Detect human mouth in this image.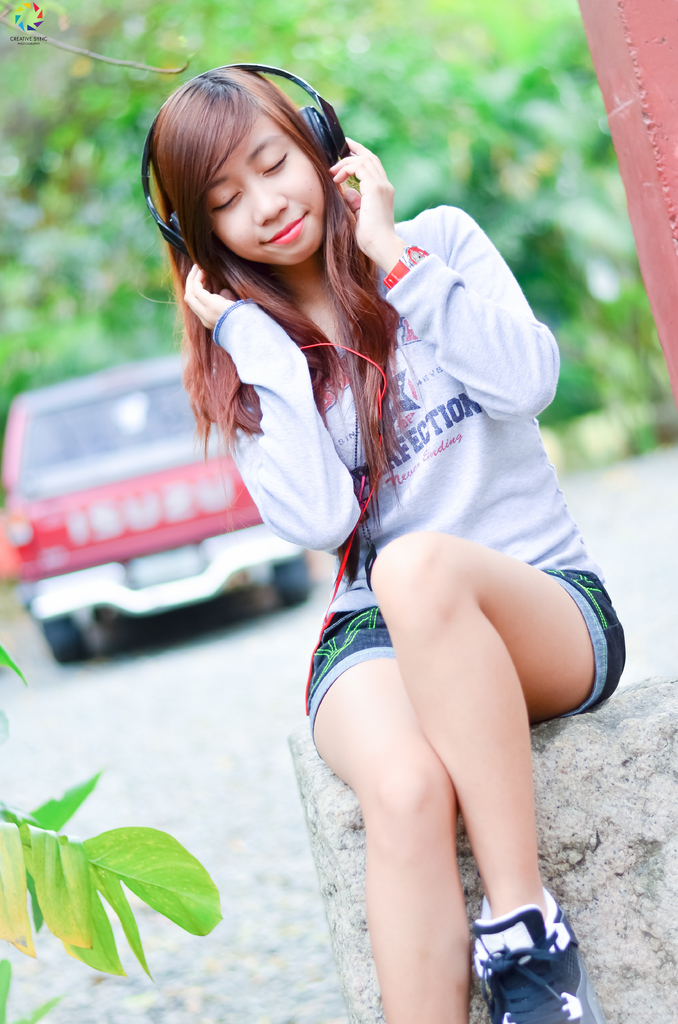
Detection: <region>258, 212, 312, 247</region>.
